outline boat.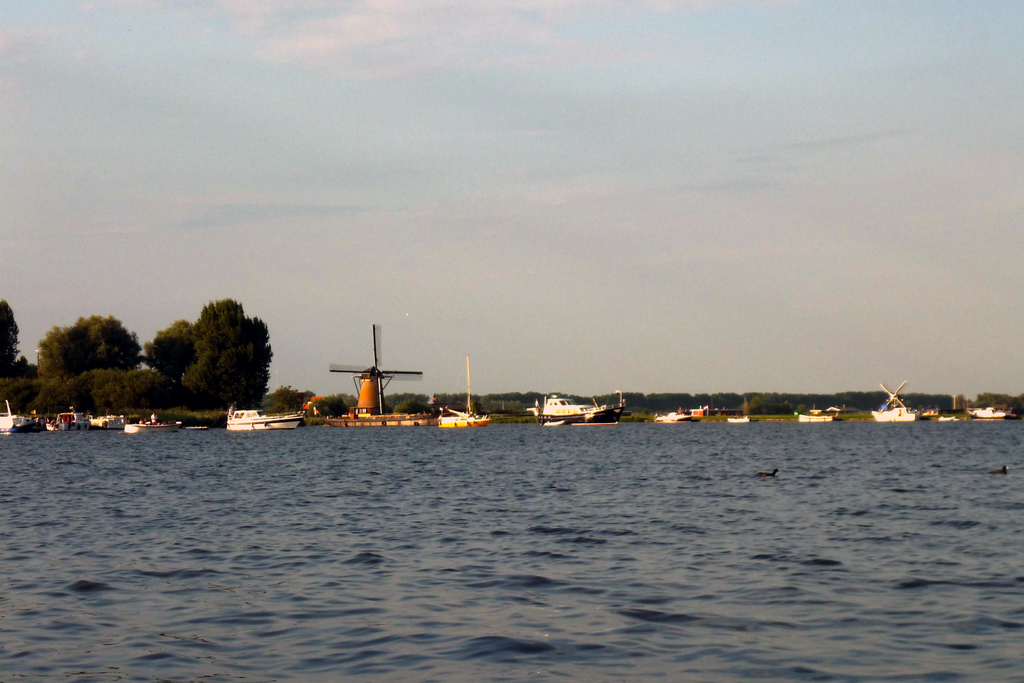
Outline: {"x1": 727, "y1": 412, "x2": 760, "y2": 422}.
